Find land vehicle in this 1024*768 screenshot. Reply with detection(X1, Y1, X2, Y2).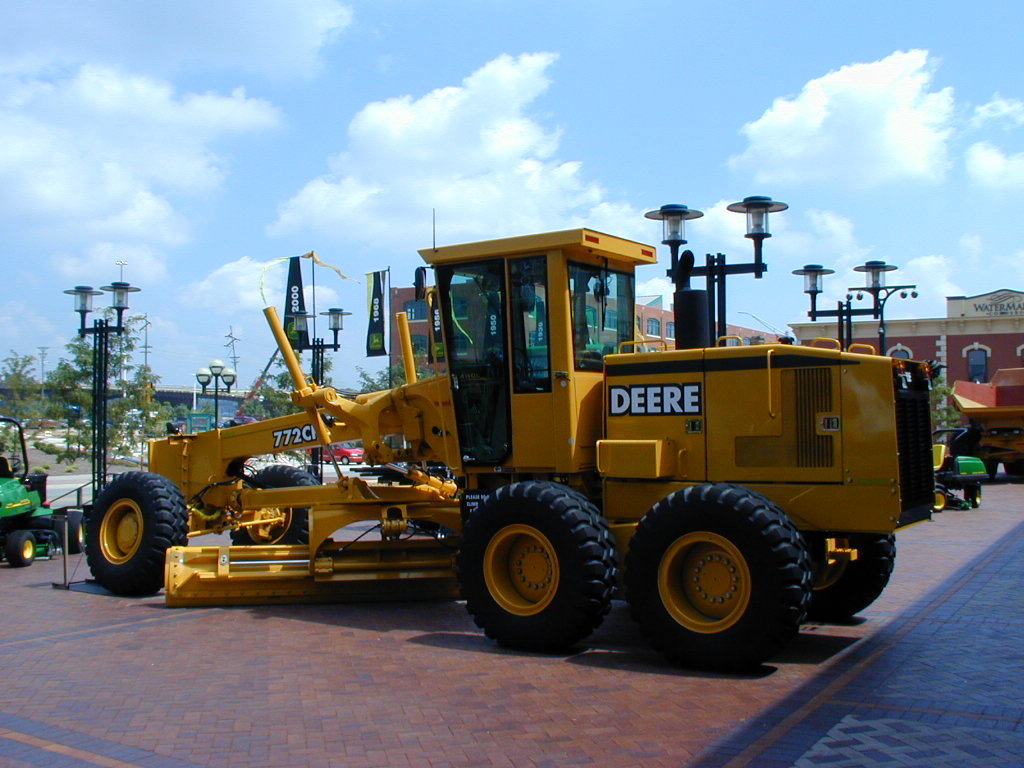
detection(68, 229, 969, 642).
